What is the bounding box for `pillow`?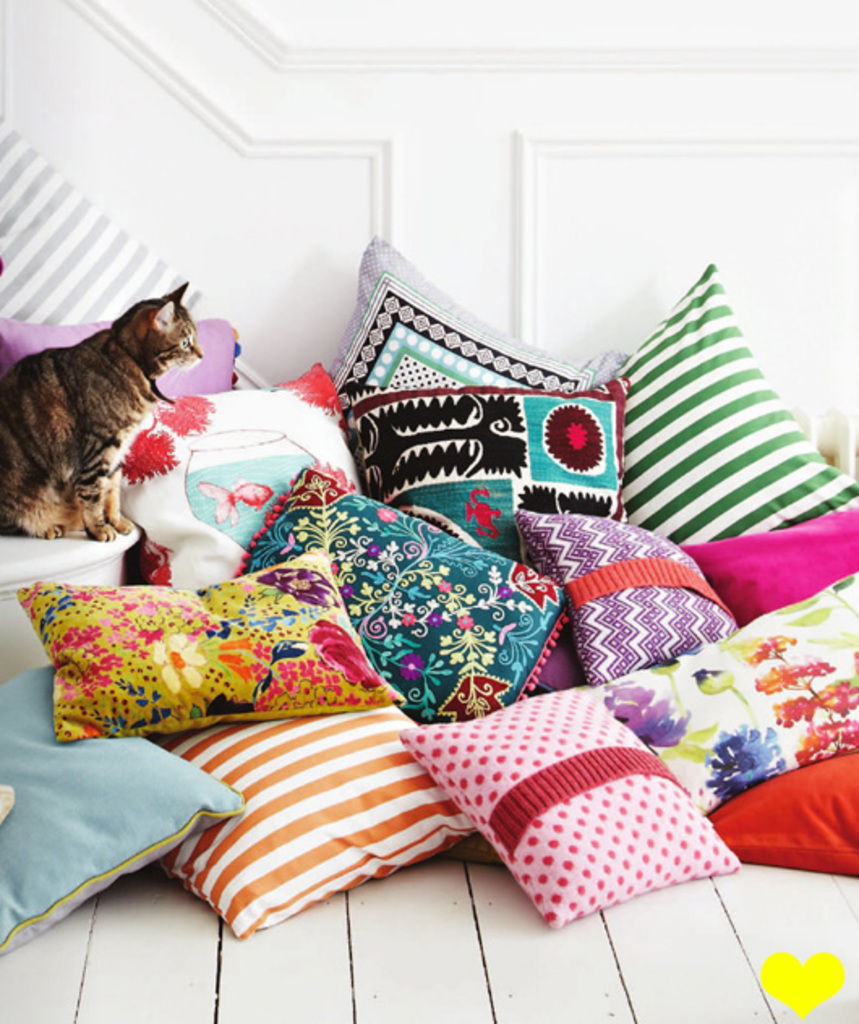
BBox(339, 379, 634, 577).
